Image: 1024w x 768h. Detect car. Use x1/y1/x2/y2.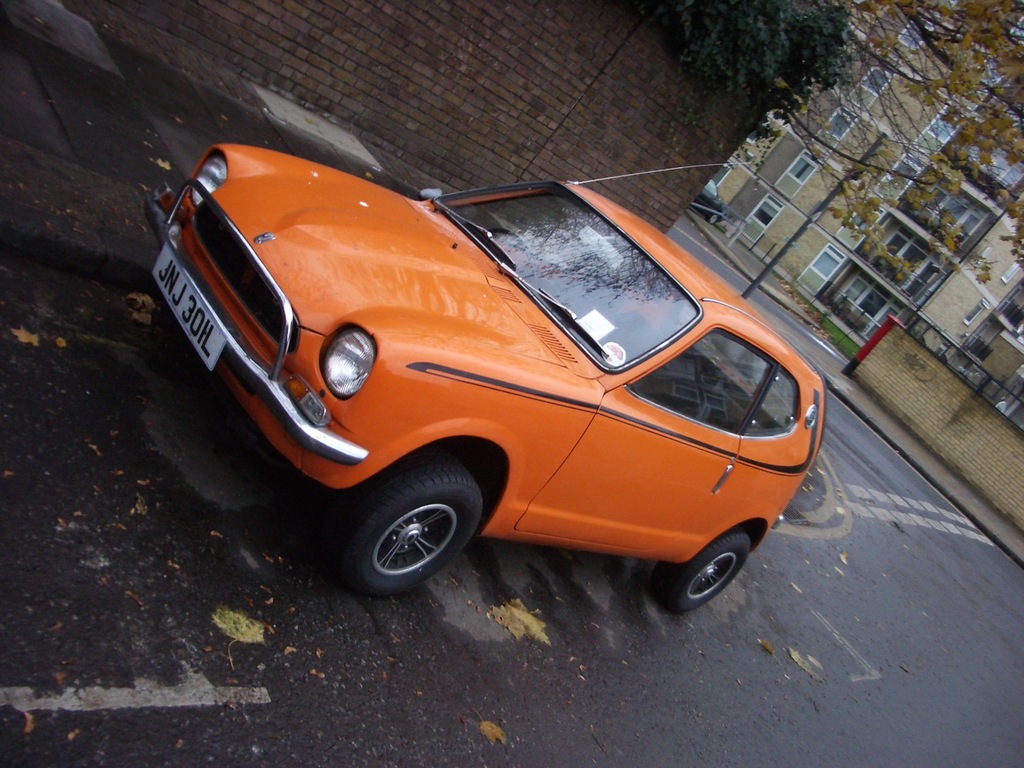
690/170/728/227.
